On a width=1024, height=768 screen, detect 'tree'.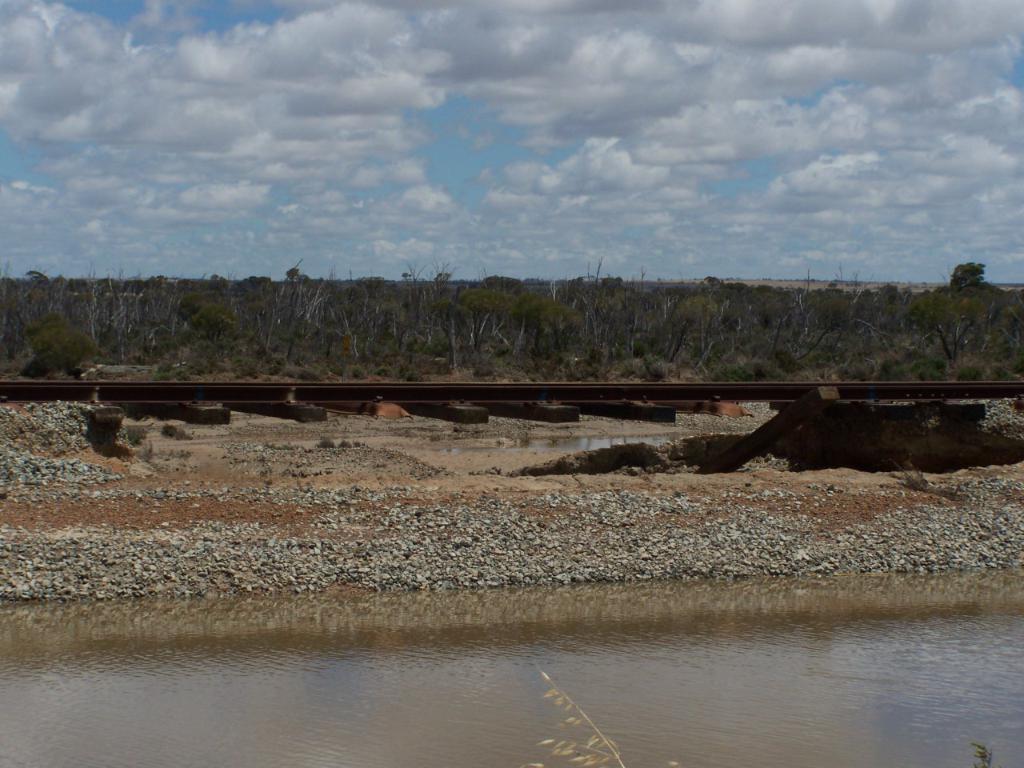
x1=916 y1=252 x2=1021 y2=378.
